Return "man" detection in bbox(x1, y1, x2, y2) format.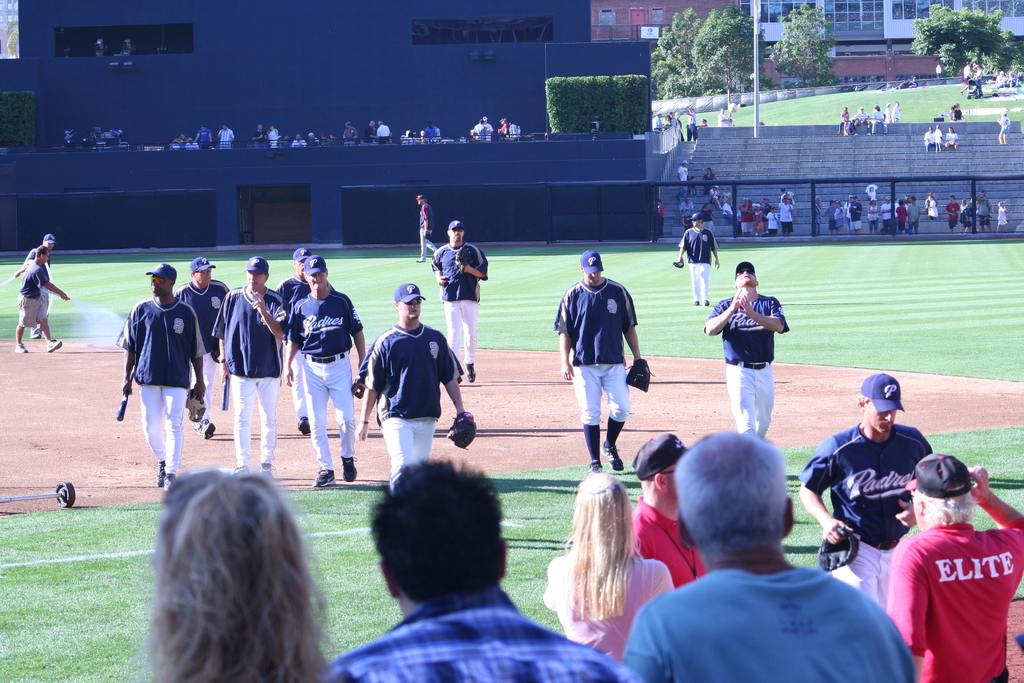
bbox(793, 368, 931, 614).
